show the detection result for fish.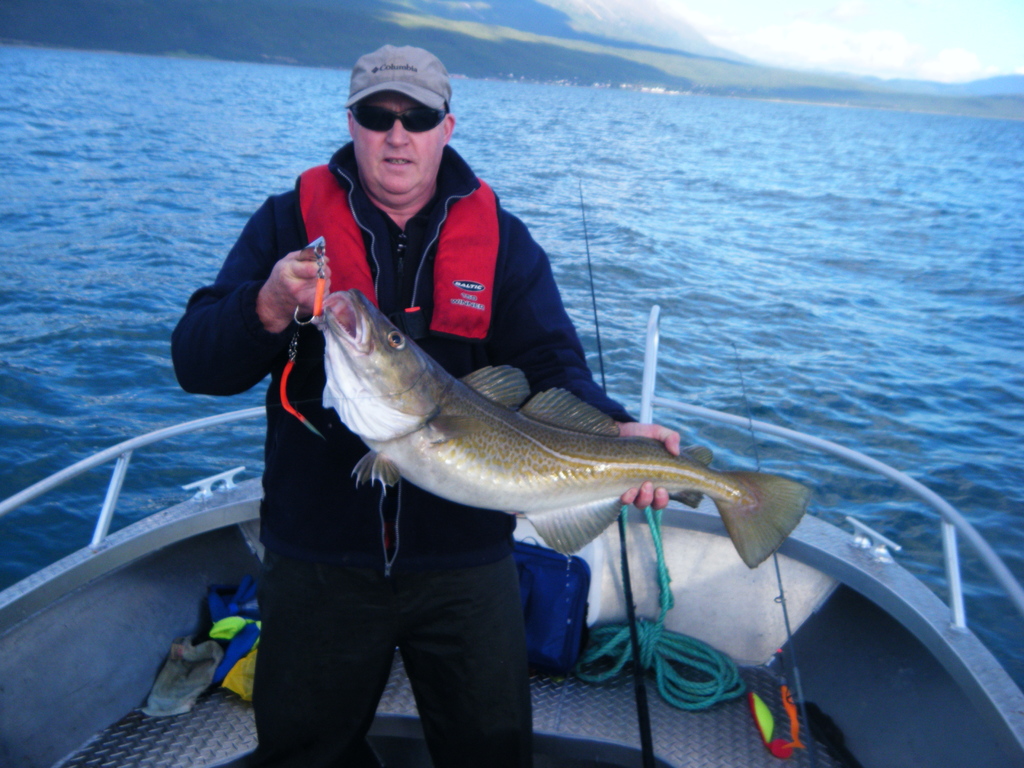
326,289,813,576.
